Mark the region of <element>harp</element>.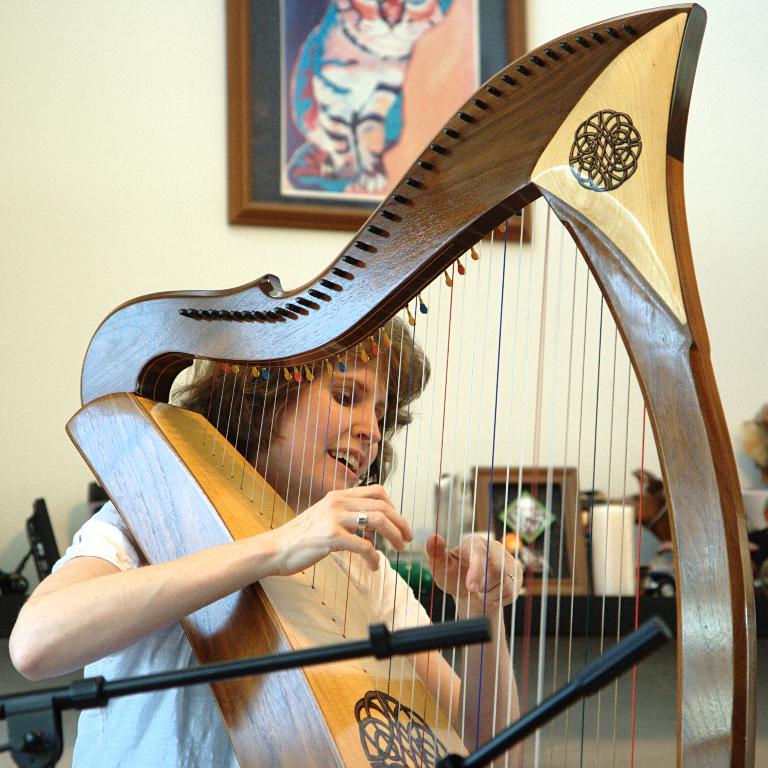
Region: crop(62, 5, 756, 767).
